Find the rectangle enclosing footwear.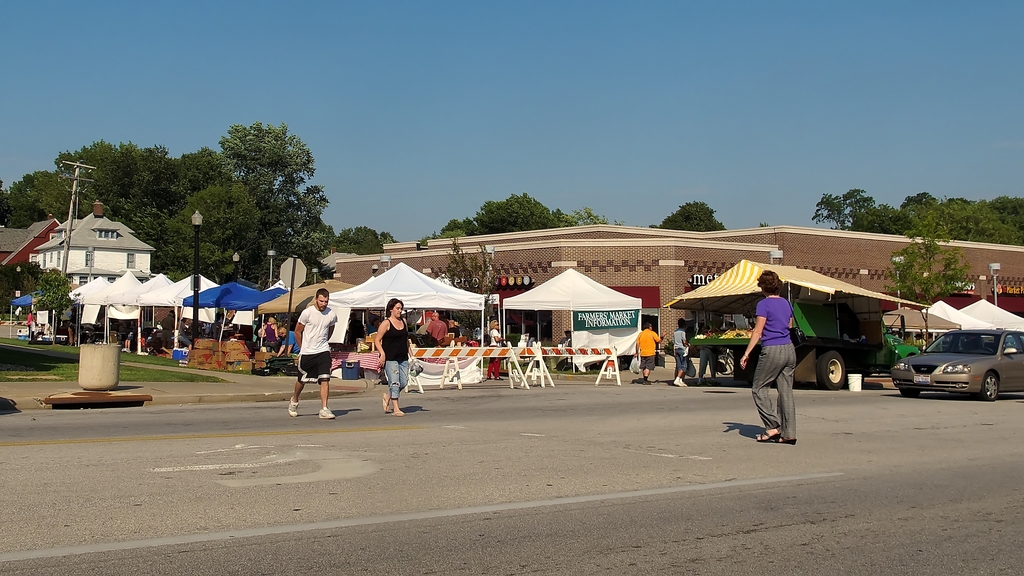
crop(778, 433, 797, 447).
